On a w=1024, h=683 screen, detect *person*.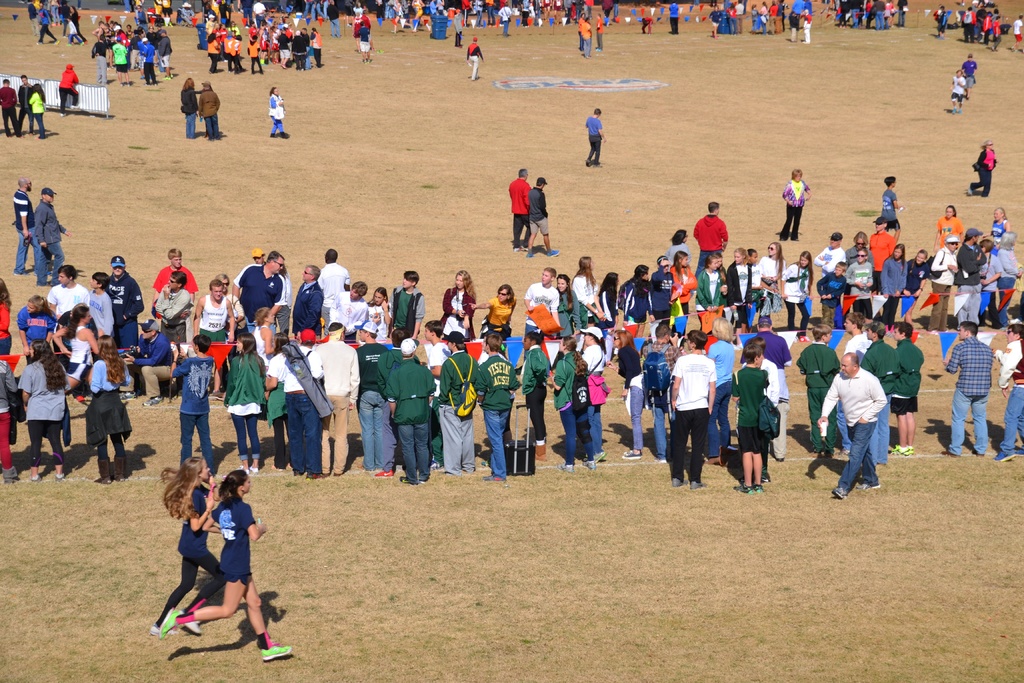
(875, 178, 897, 229).
